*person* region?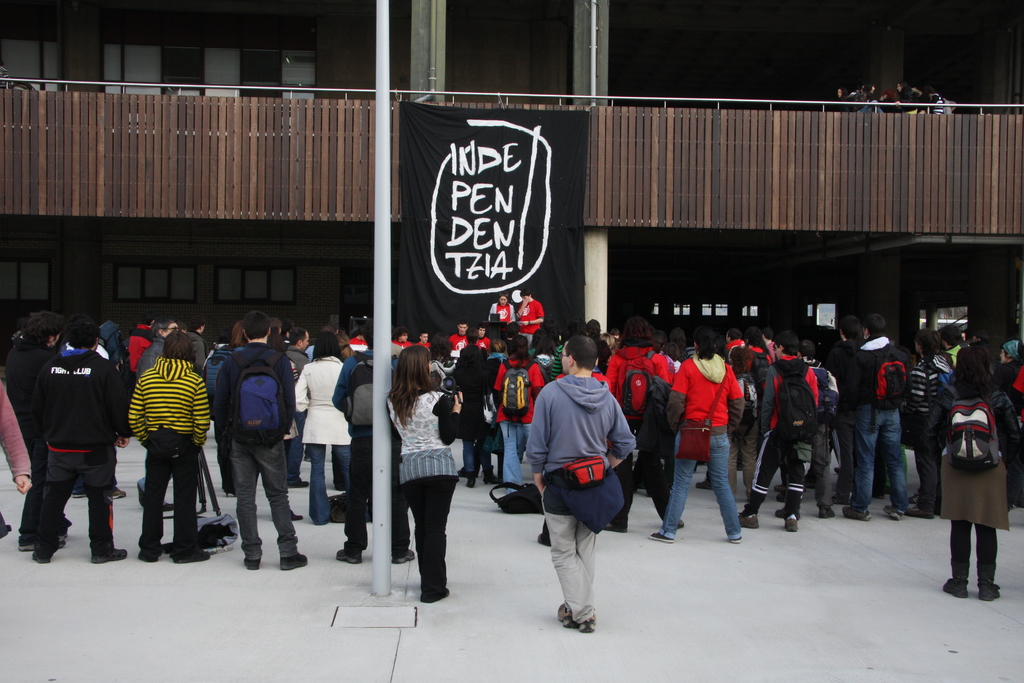
[838,309,908,523]
